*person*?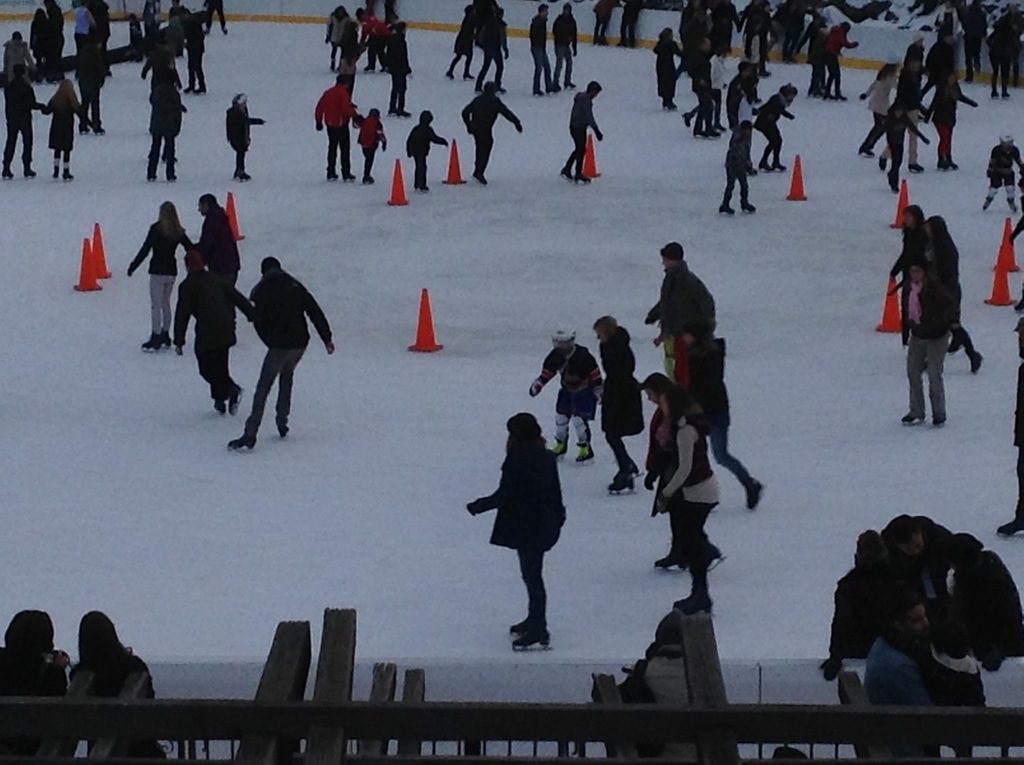
{"x1": 926, "y1": 216, "x2": 982, "y2": 367}
